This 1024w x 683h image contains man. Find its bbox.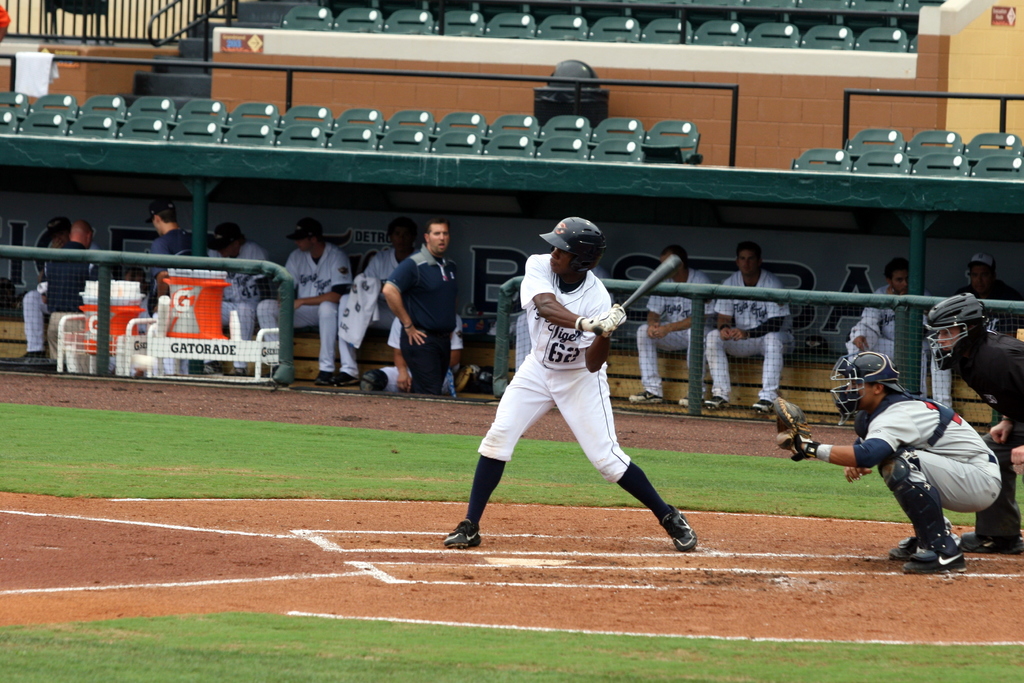
left=926, top=249, right=1021, bottom=416.
